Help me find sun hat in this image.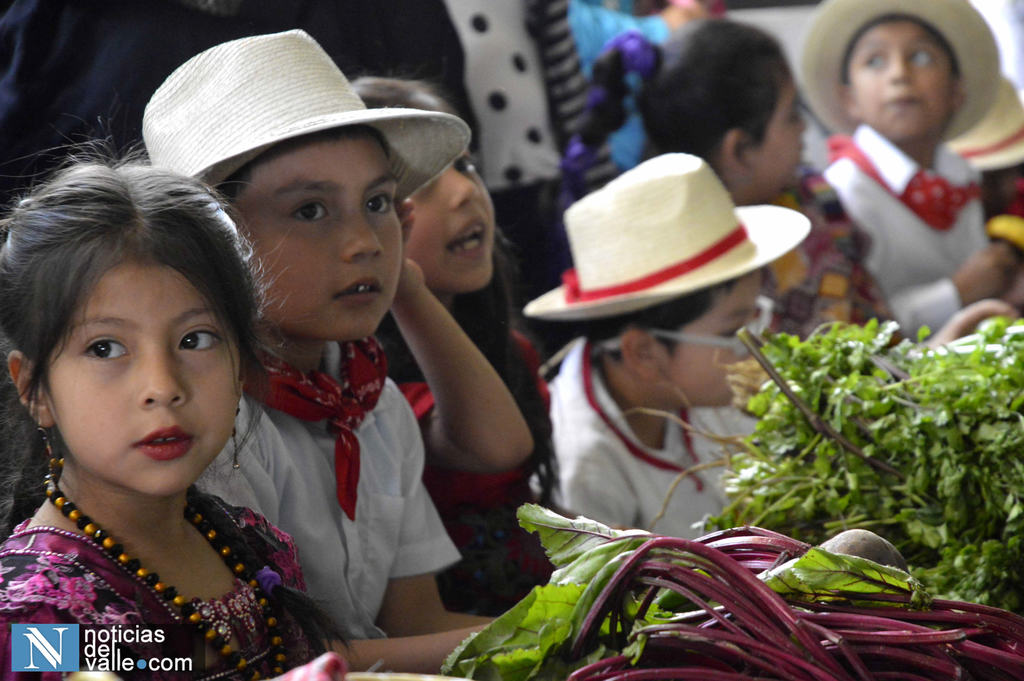
Found it: detection(929, 75, 1023, 181).
